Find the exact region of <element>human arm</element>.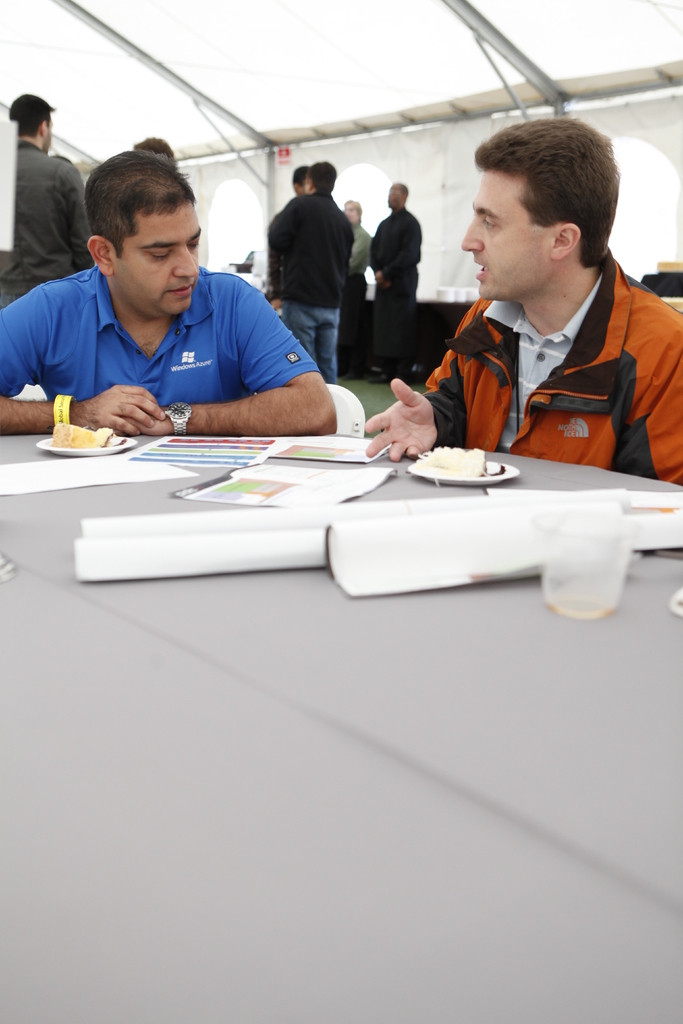
Exact region: BBox(0, 296, 160, 440).
